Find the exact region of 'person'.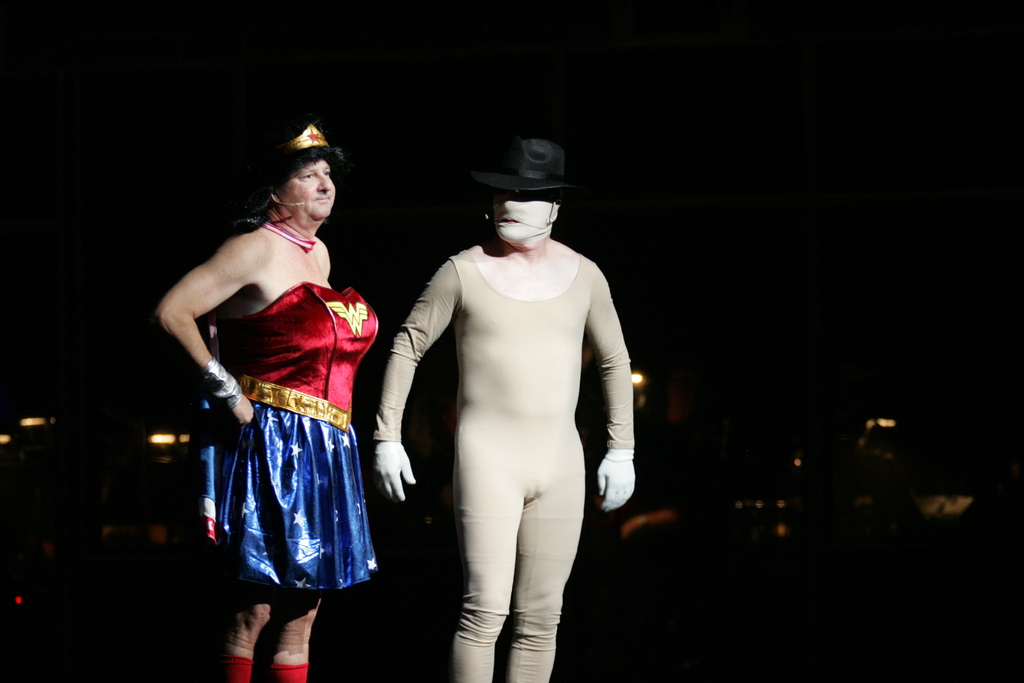
Exact region: detection(164, 126, 399, 682).
